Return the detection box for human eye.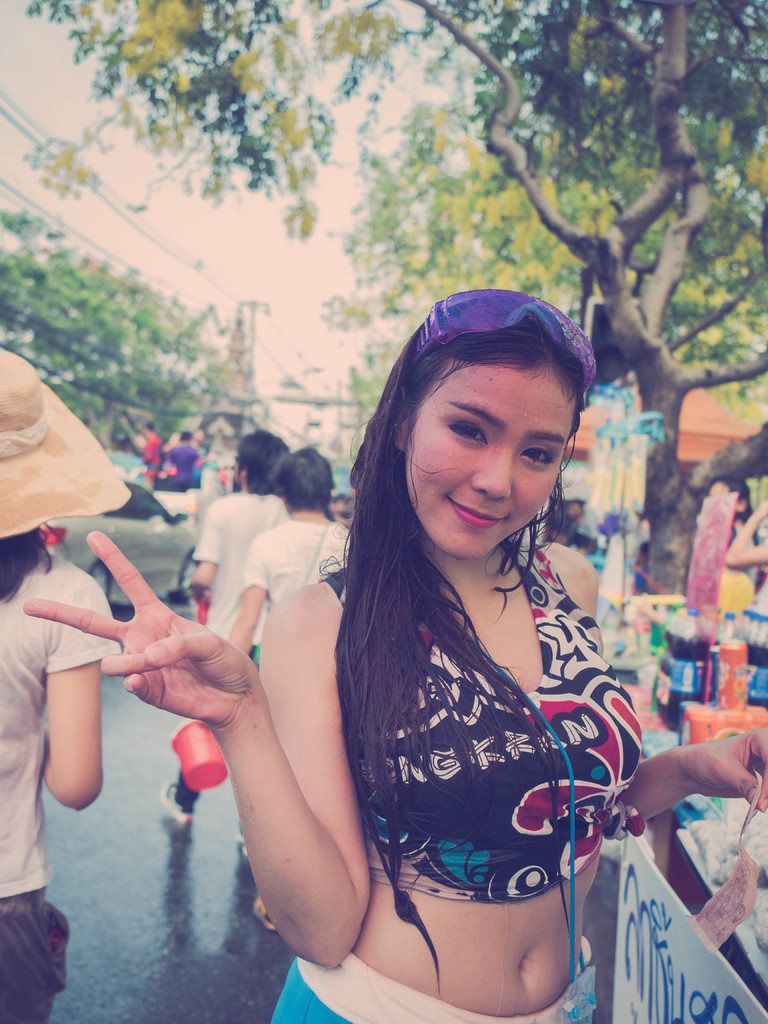
[431, 412, 493, 449].
